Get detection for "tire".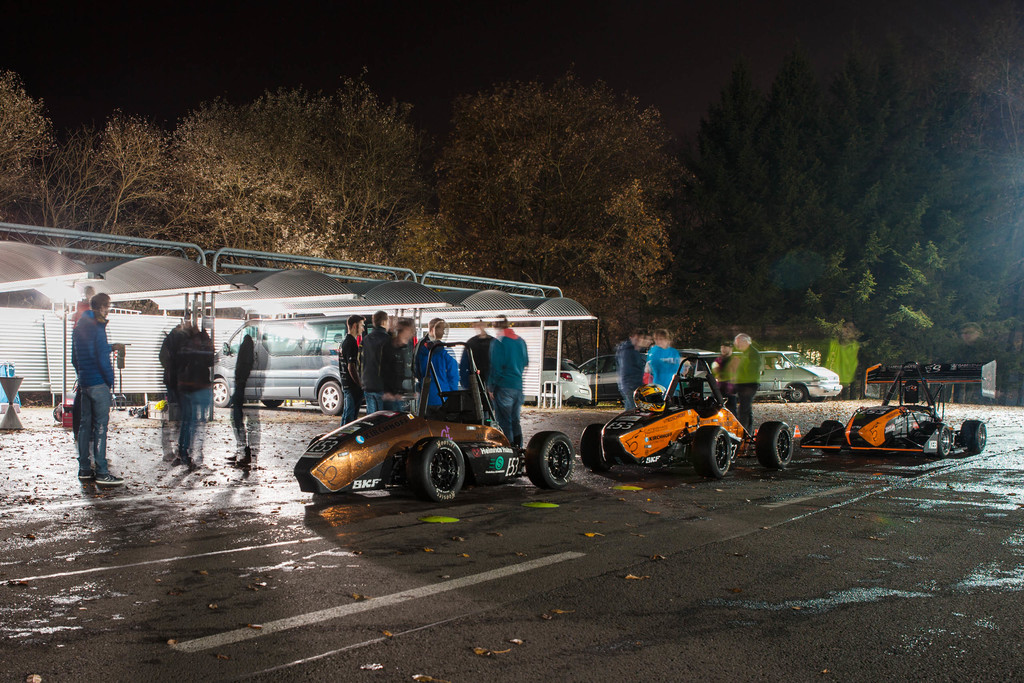
Detection: [411,438,465,498].
